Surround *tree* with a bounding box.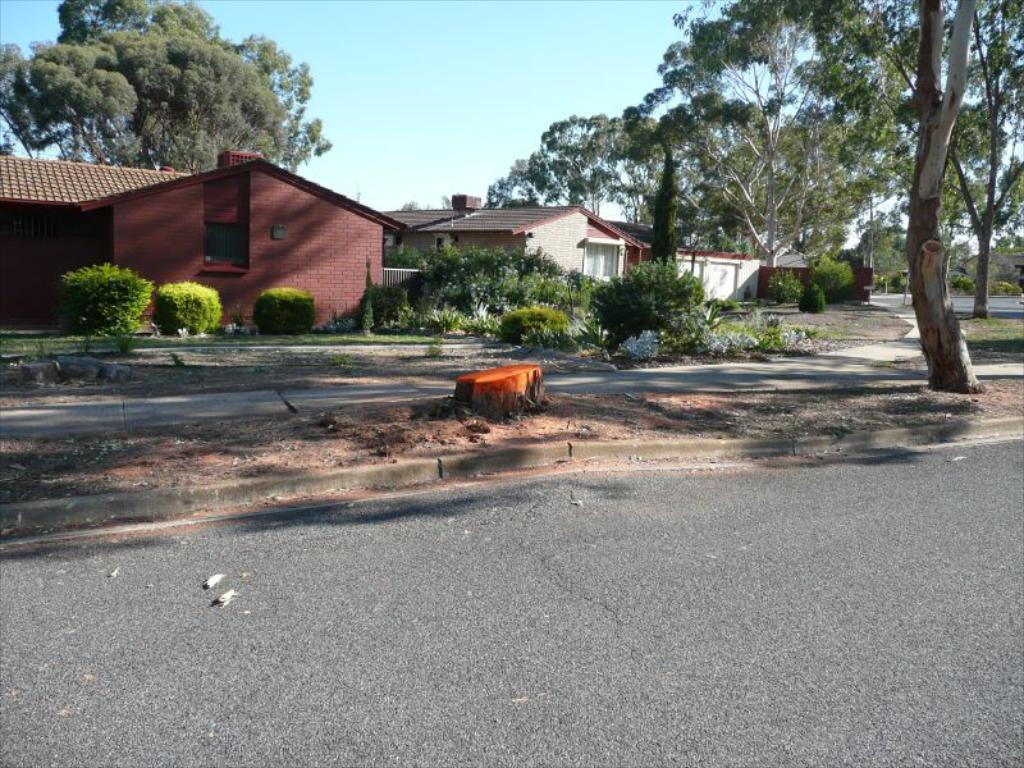
bbox(488, 5, 772, 296).
